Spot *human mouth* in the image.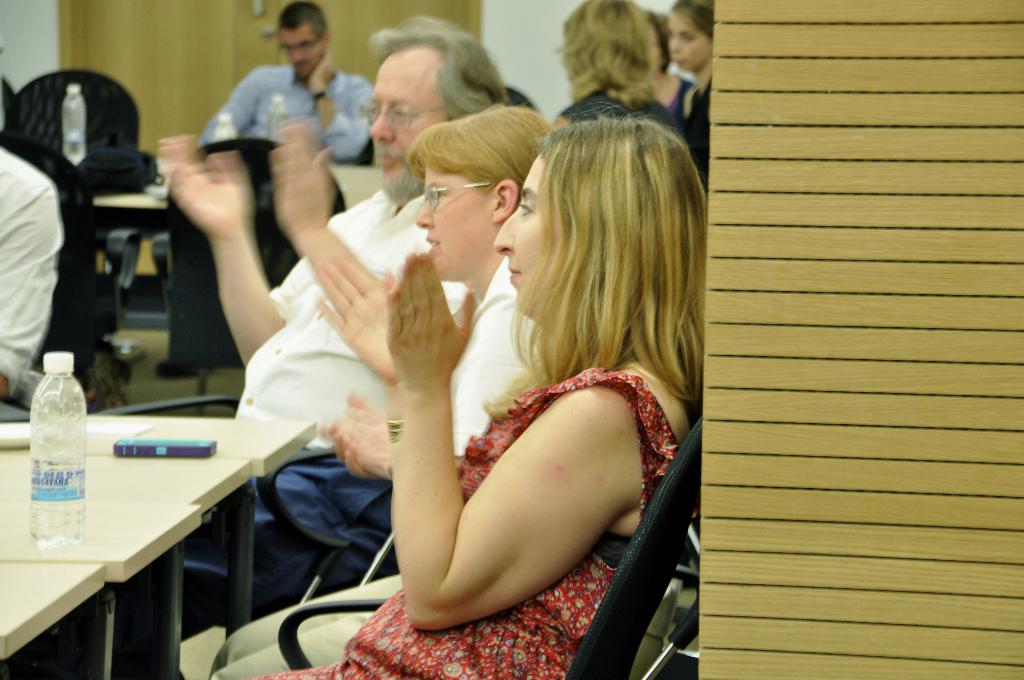
*human mouth* found at <box>426,236,440,255</box>.
